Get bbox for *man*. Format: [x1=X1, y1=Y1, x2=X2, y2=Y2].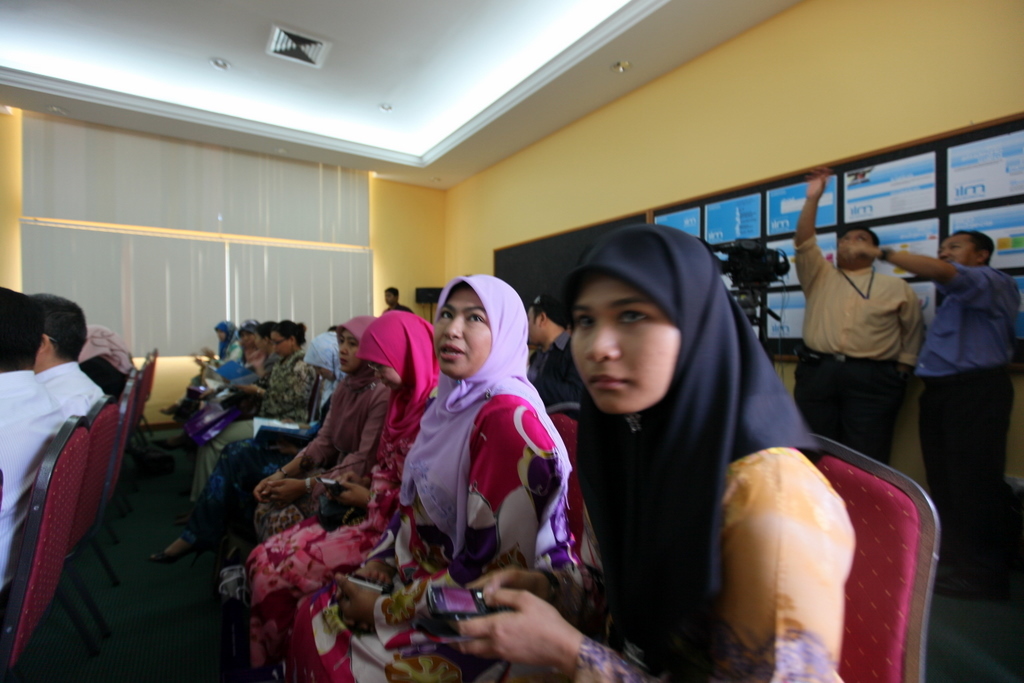
[x1=835, y1=225, x2=1014, y2=598].
